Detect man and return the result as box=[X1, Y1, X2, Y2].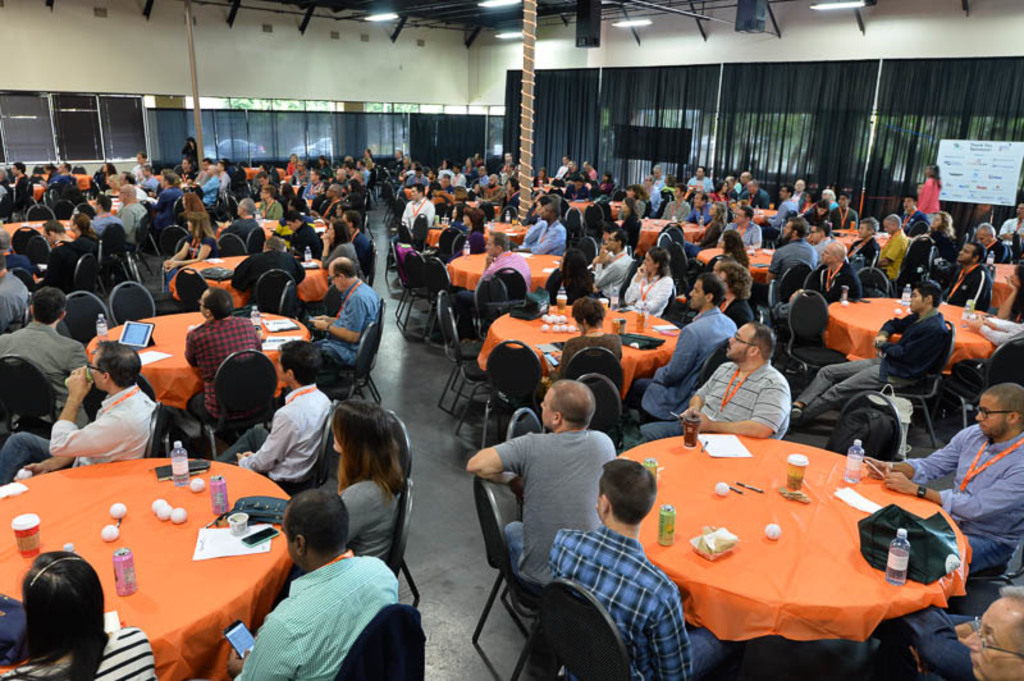
box=[110, 182, 146, 253].
